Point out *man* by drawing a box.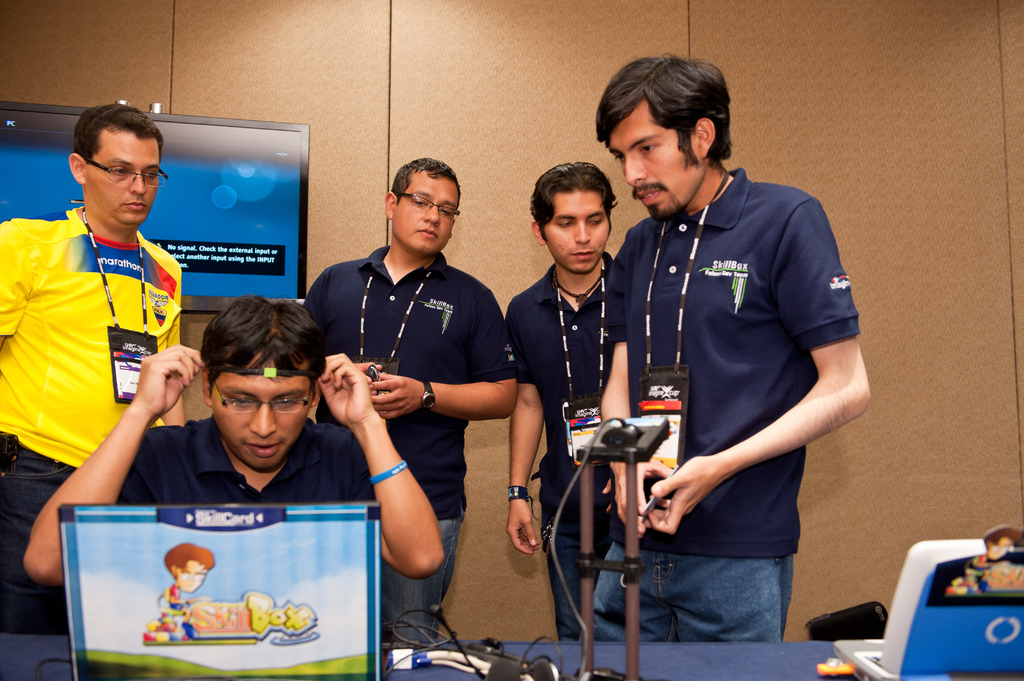
locate(0, 102, 186, 633).
